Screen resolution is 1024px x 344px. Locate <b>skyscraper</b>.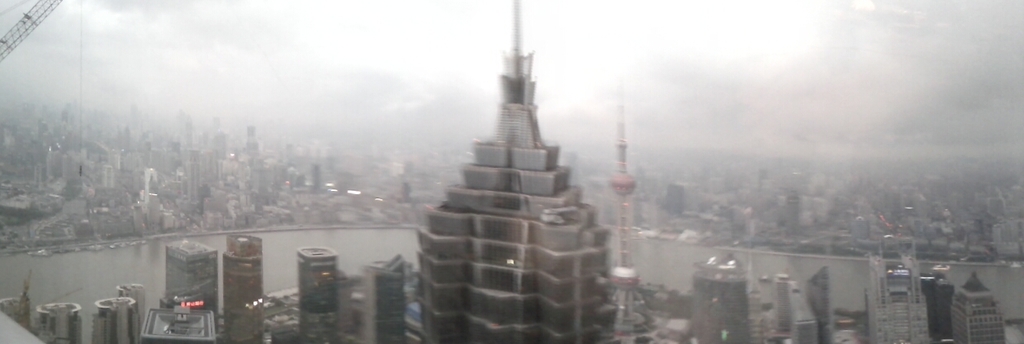
box=[768, 267, 829, 343].
